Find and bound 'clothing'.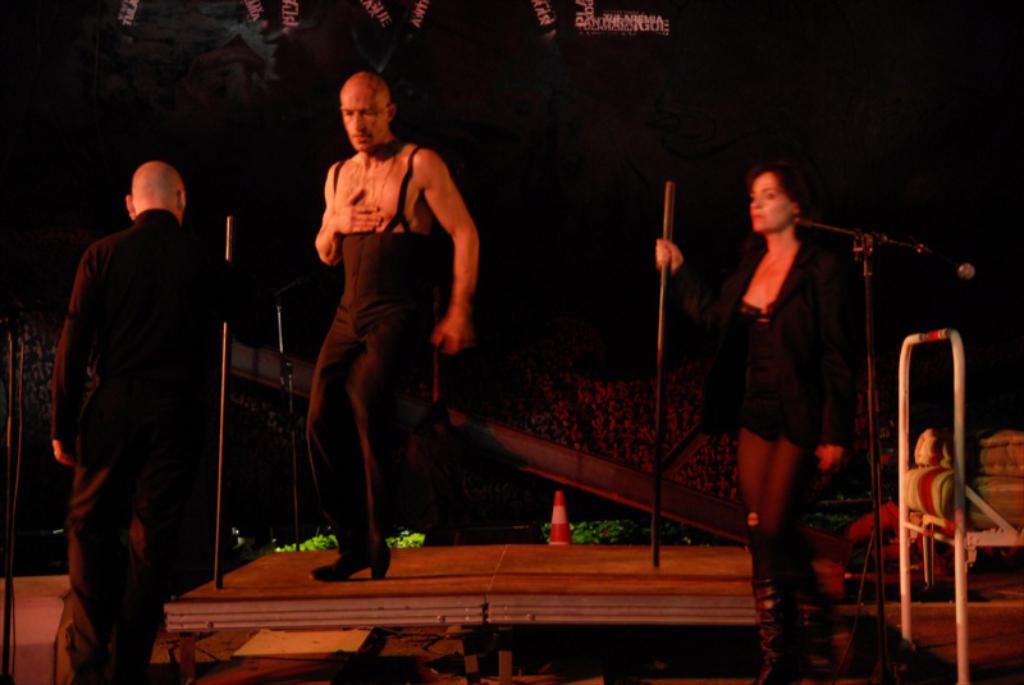
Bound: [649, 216, 837, 684].
